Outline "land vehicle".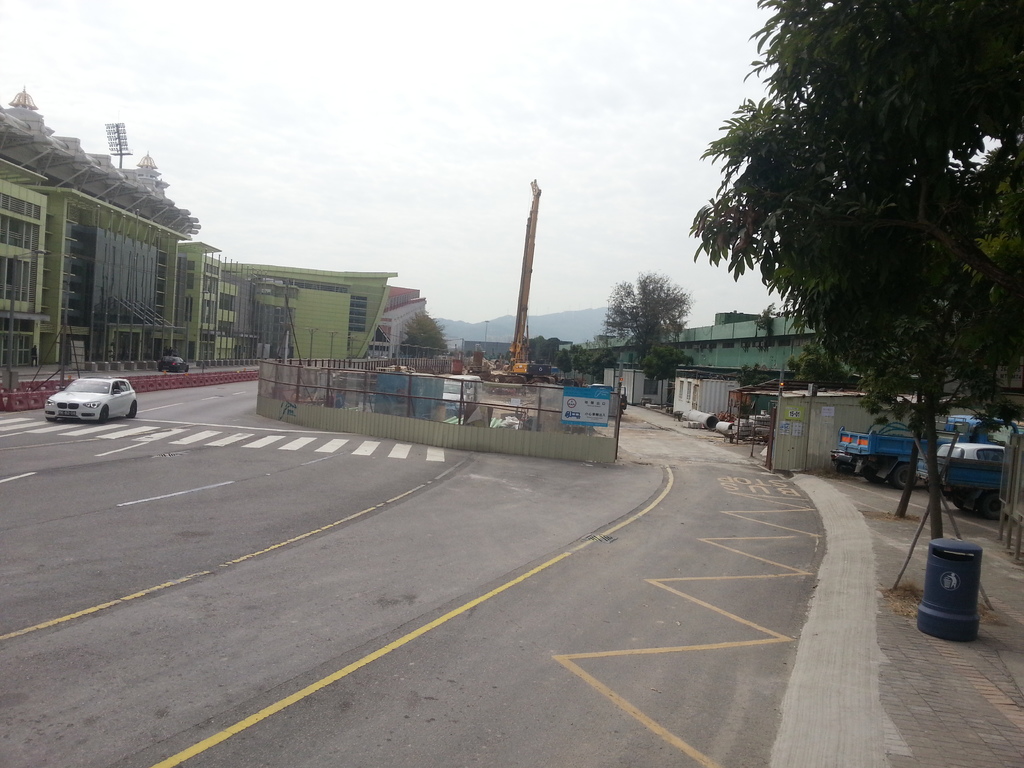
Outline: 444:373:485:404.
